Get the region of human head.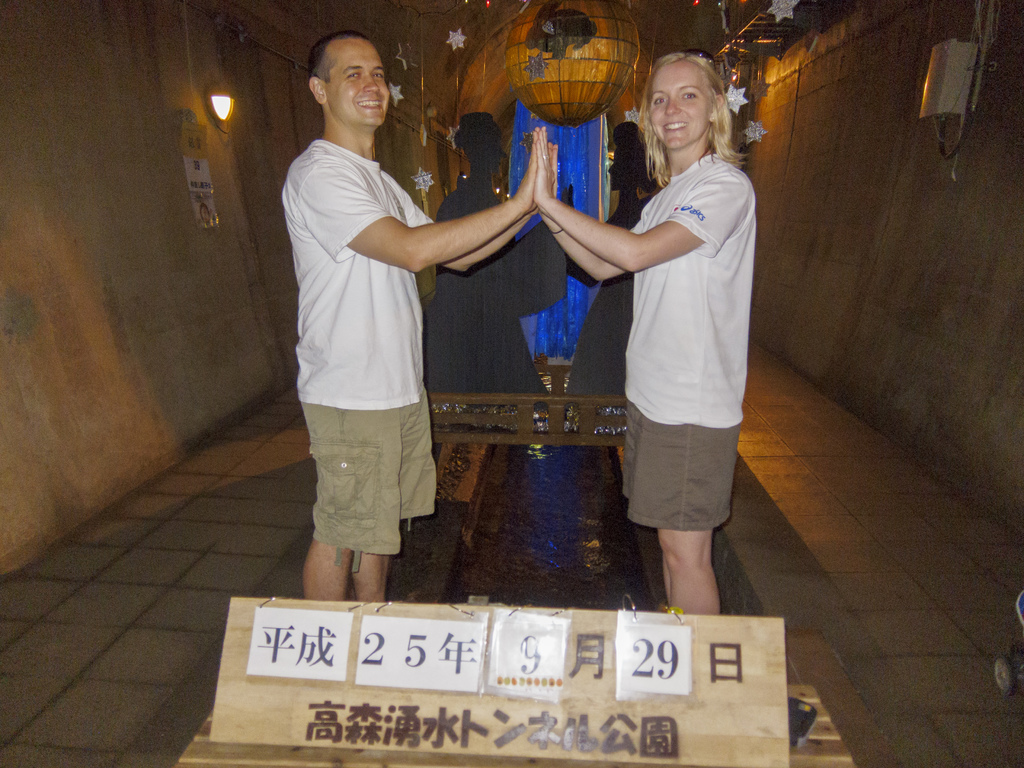
(451,109,510,177).
